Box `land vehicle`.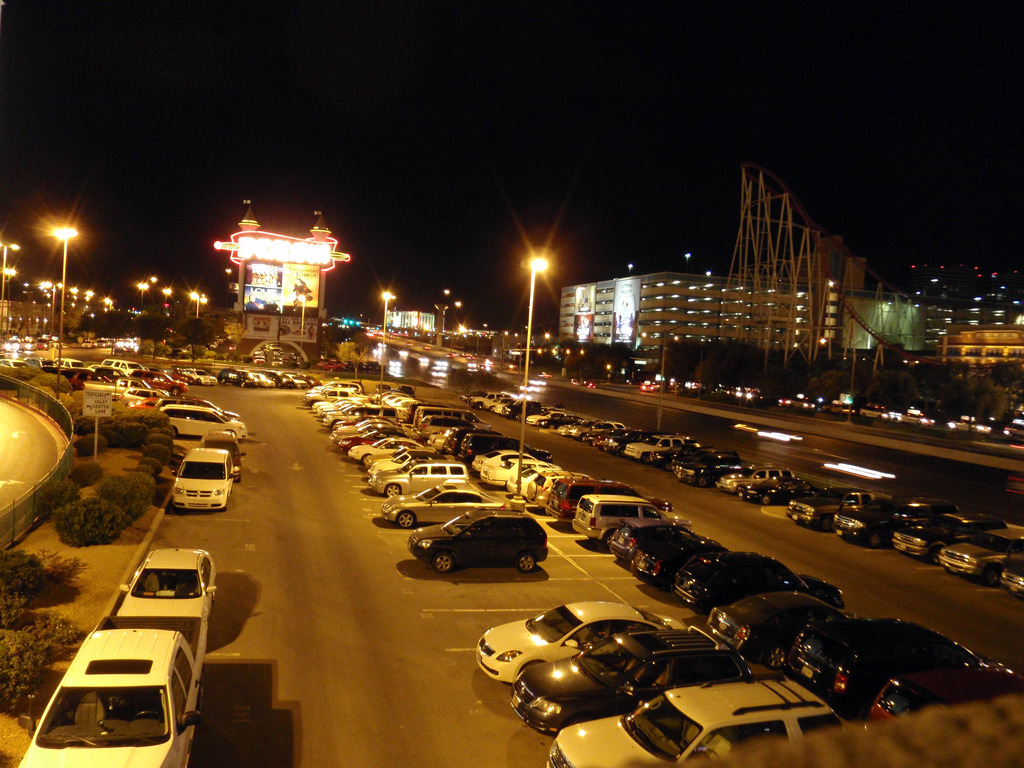
box(22, 554, 208, 767).
